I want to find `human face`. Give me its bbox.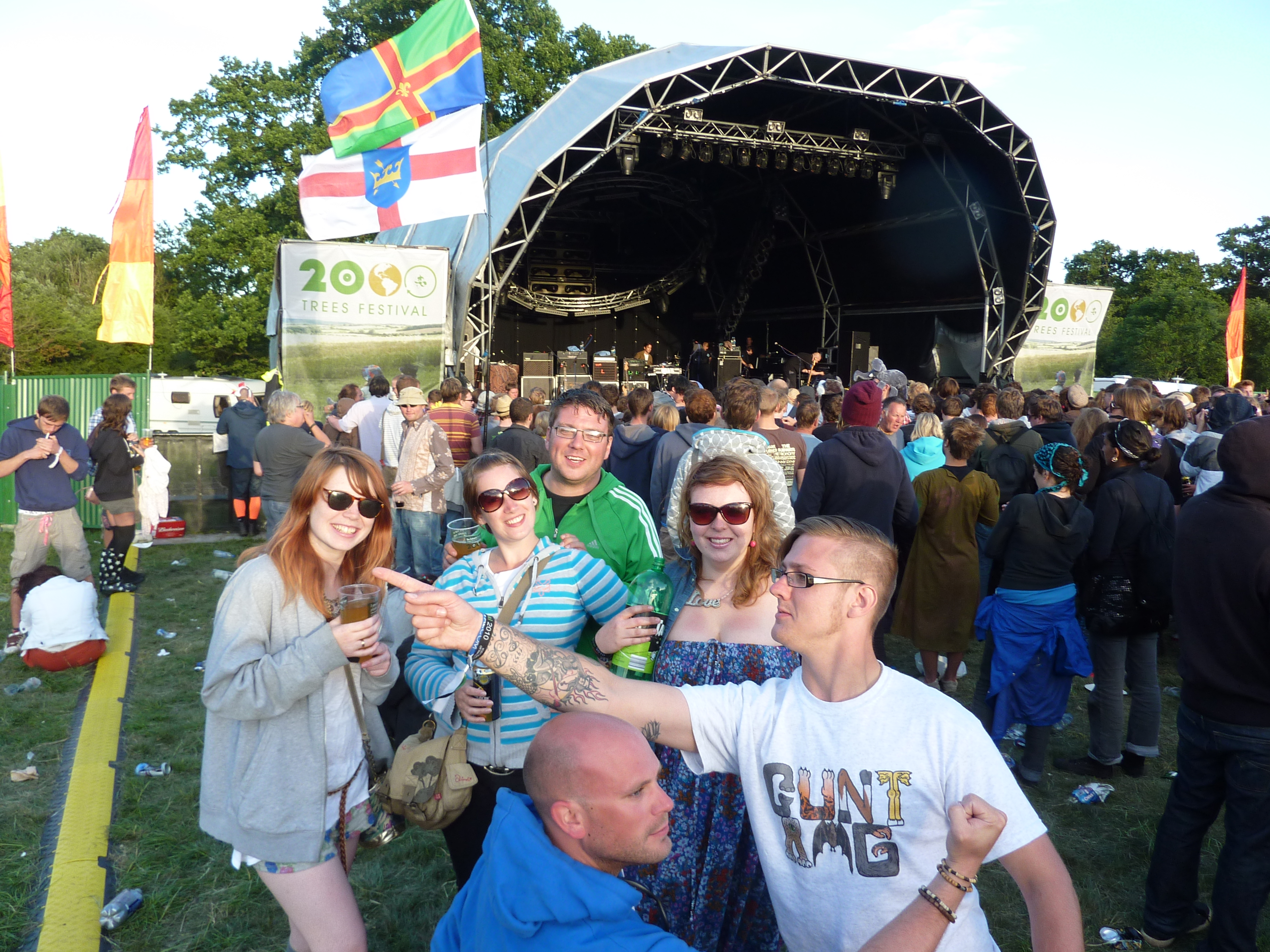
Rect(283, 124, 285, 127).
